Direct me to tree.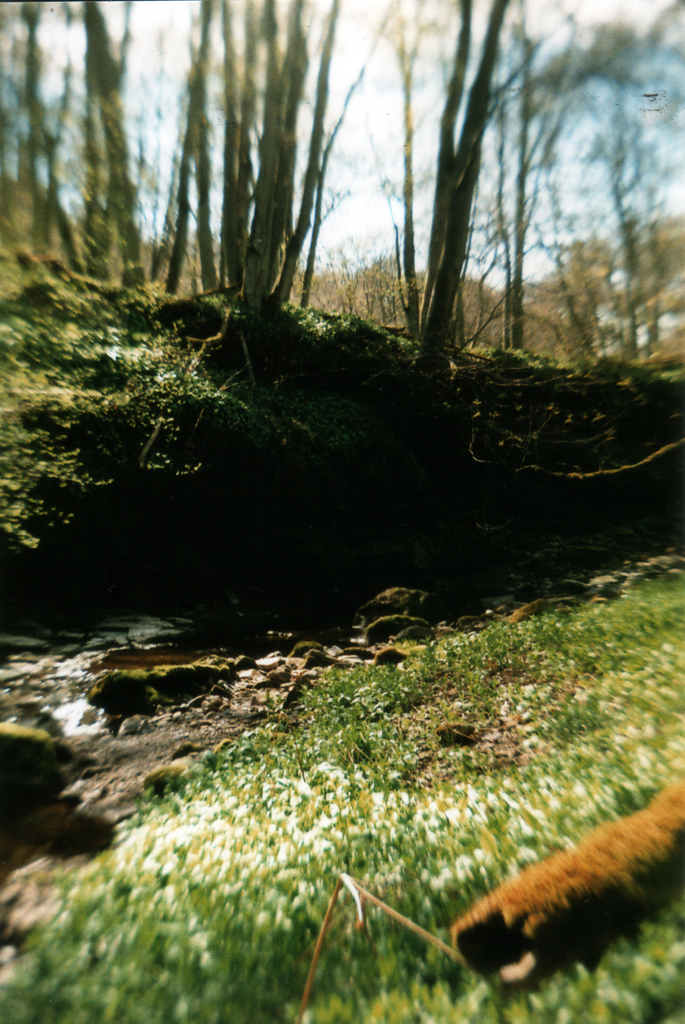
Direction: 552,0,684,356.
